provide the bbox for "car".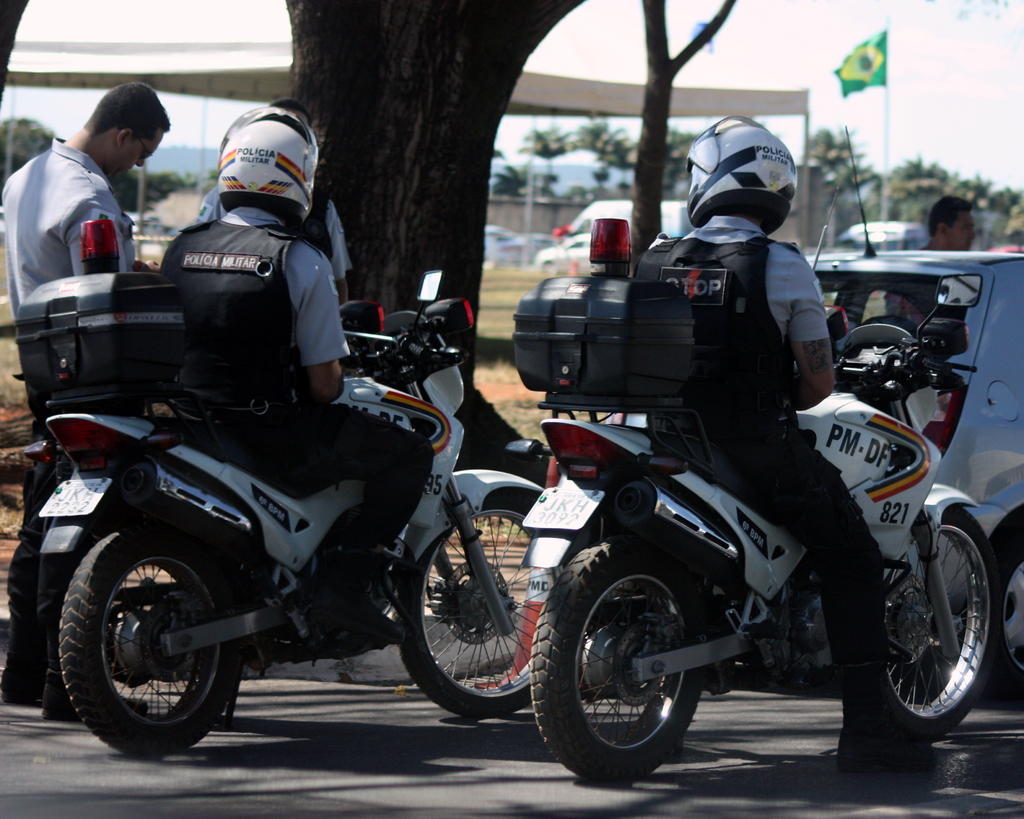
Rect(777, 113, 1023, 705).
